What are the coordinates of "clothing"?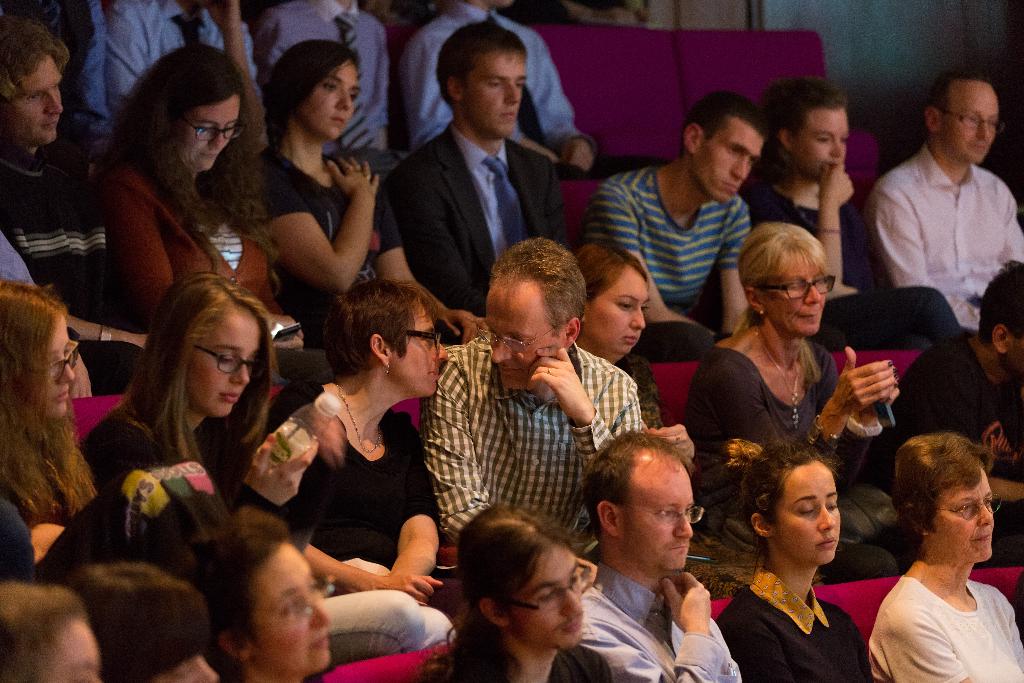
262 154 394 343.
